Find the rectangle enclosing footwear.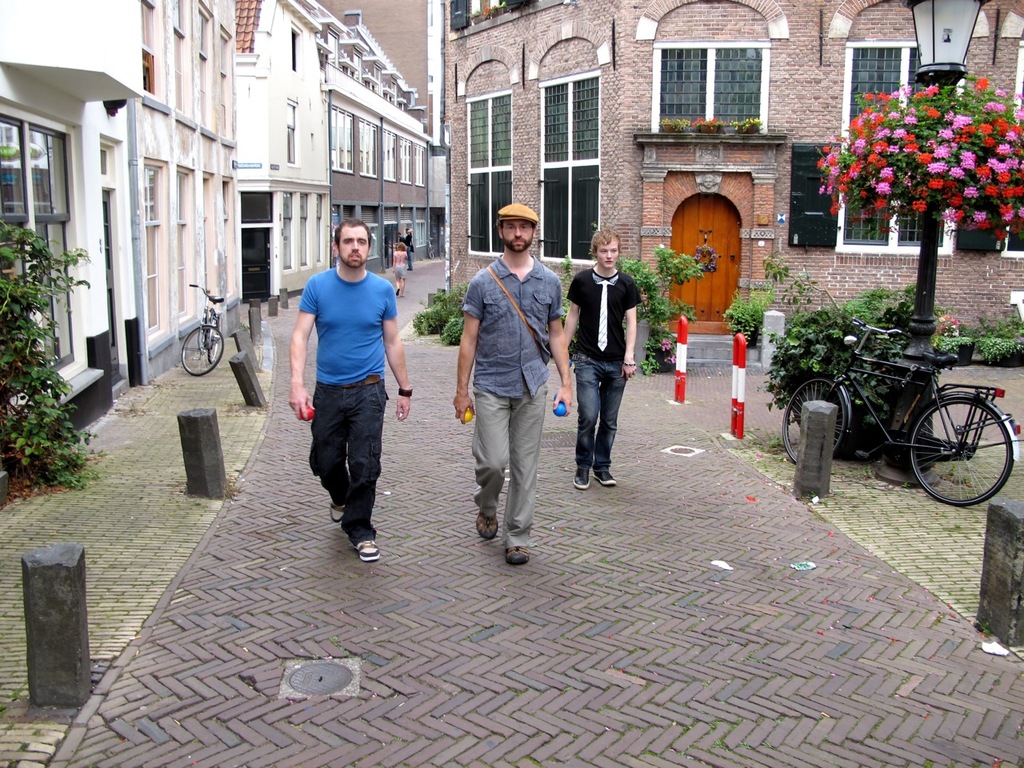
left=474, top=510, right=498, bottom=542.
